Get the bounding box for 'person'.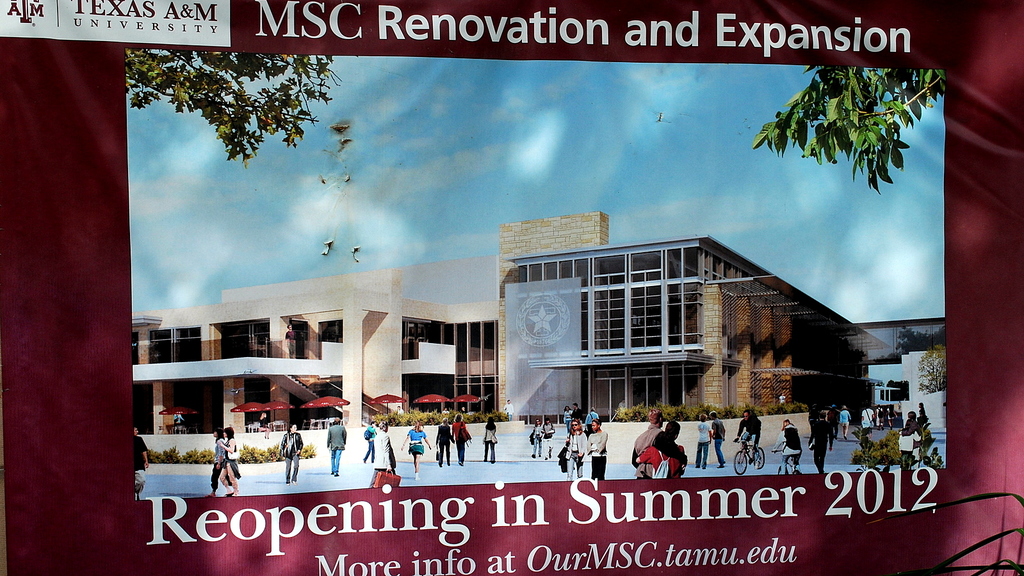
BBox(129, 425, 152, 499).
